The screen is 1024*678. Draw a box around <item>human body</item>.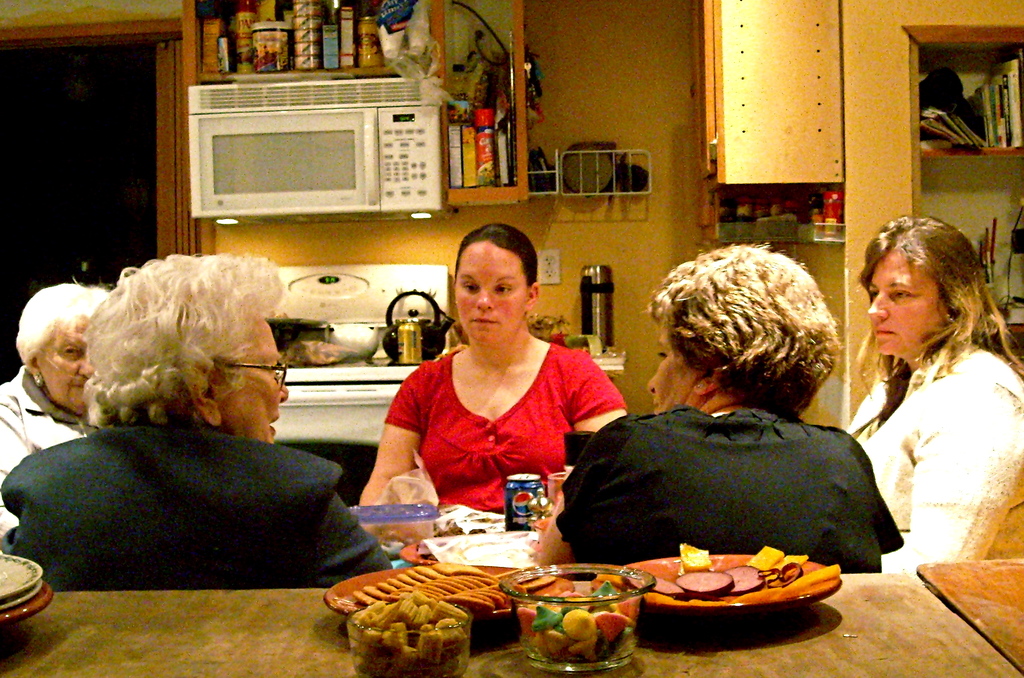
x1=534 y1=238 x2=904 y2=576.
